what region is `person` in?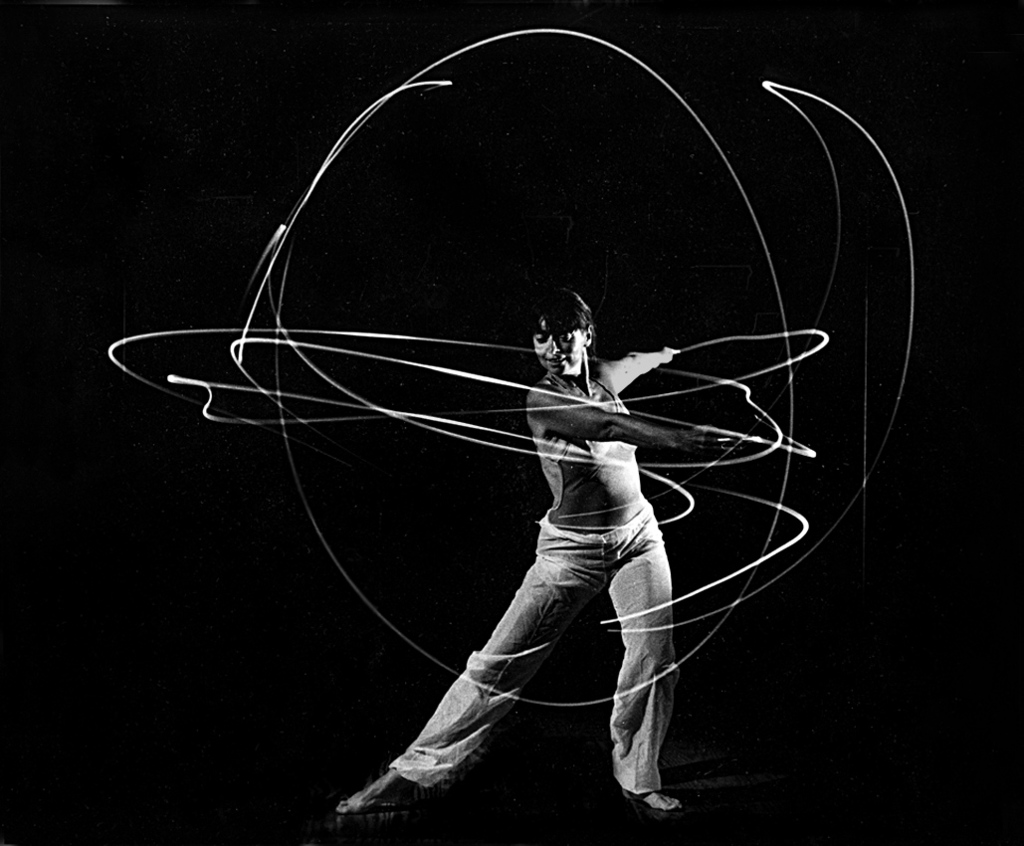
bbox(370, 259, 782, 818).
